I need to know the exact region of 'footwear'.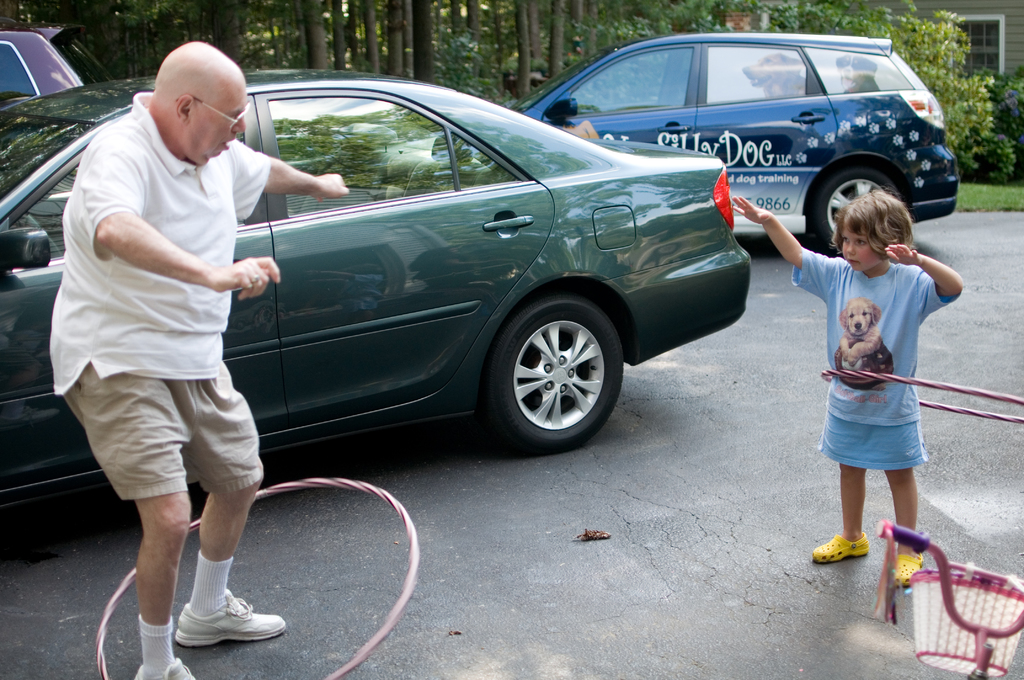
Region: rect(176, 584, 291, 649).
